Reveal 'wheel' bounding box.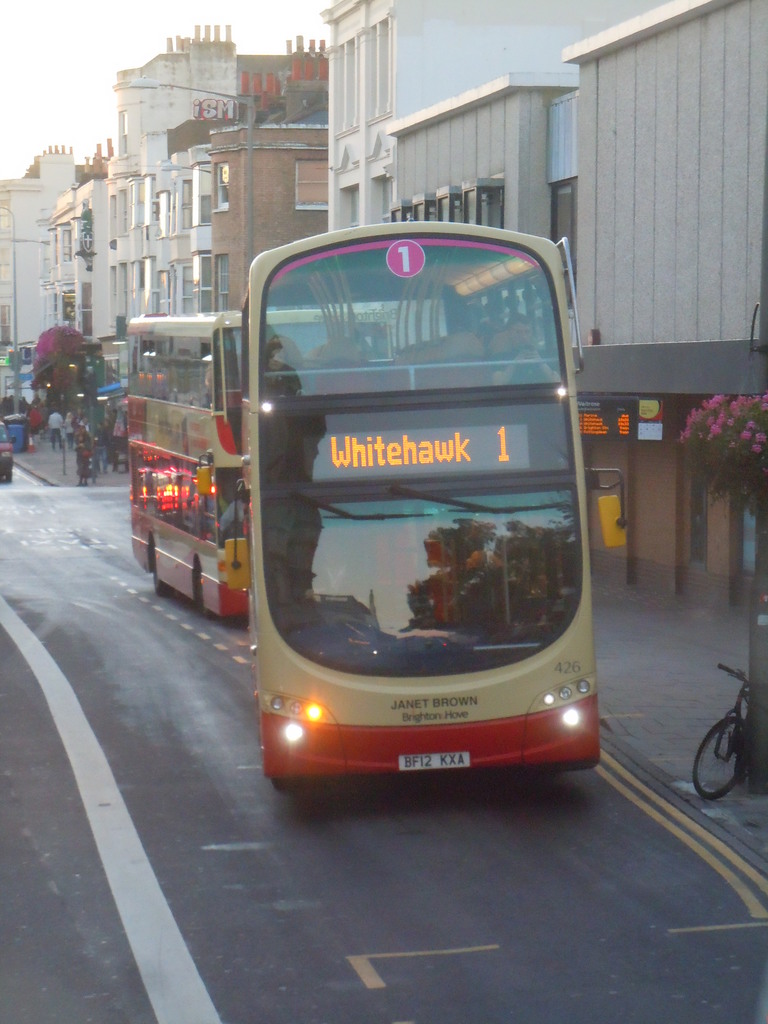
Revealed: (left=271, top=772, right=305, bottom=804).
